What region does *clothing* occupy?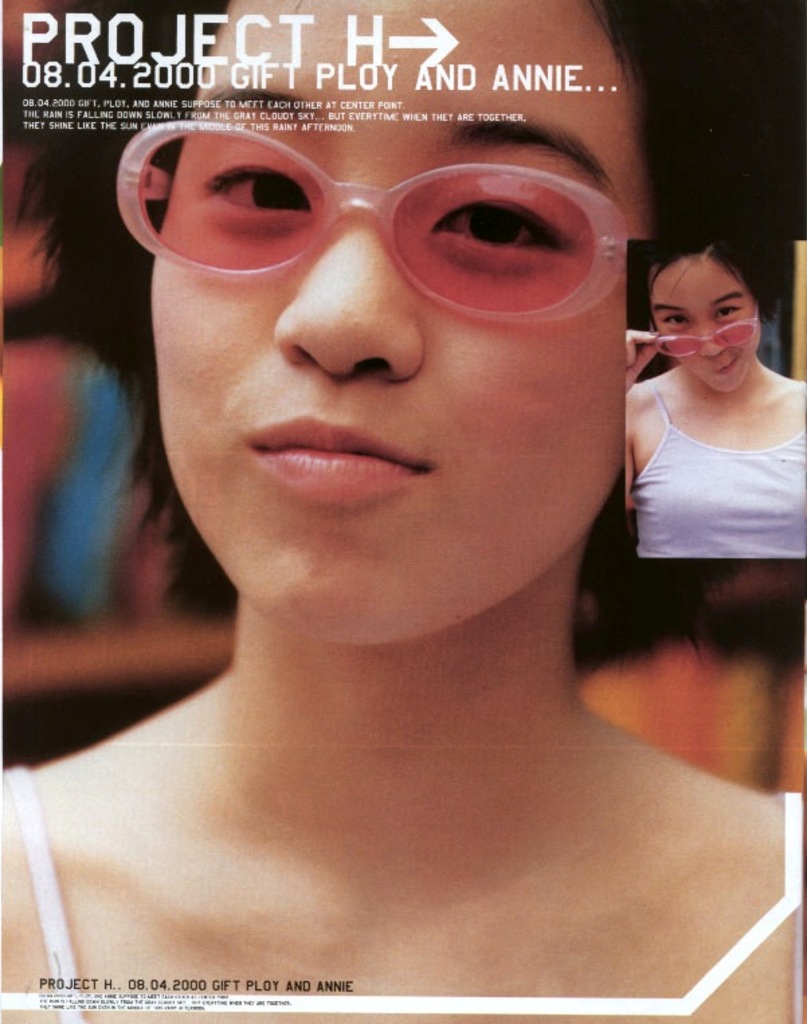
[630,374,806,561].
